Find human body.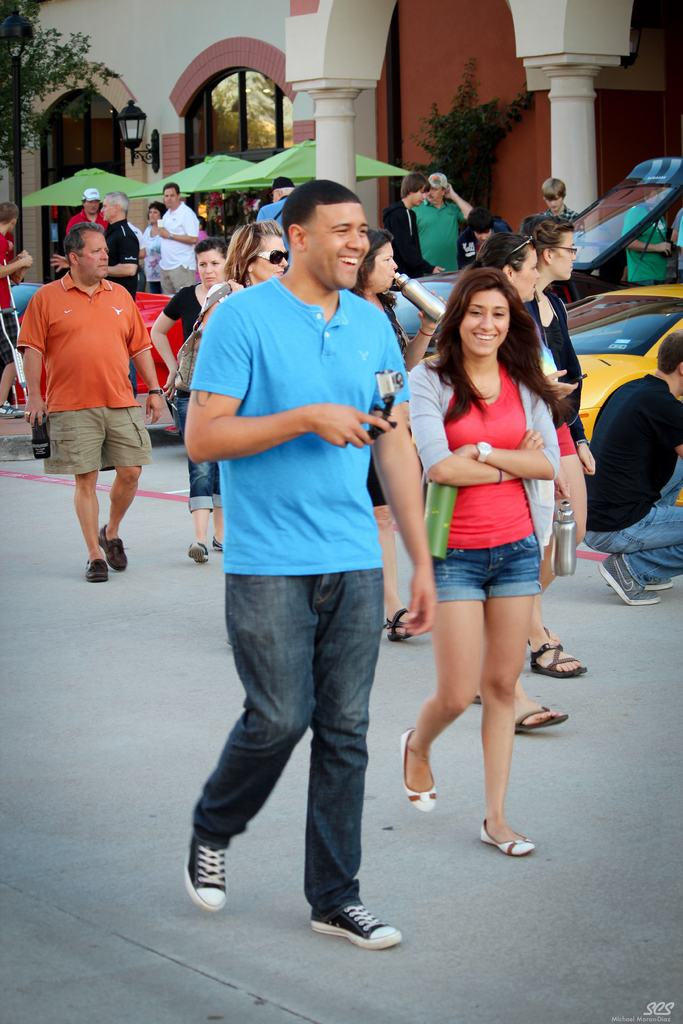
x1=545 y1=209 x2=595 y2=689.
